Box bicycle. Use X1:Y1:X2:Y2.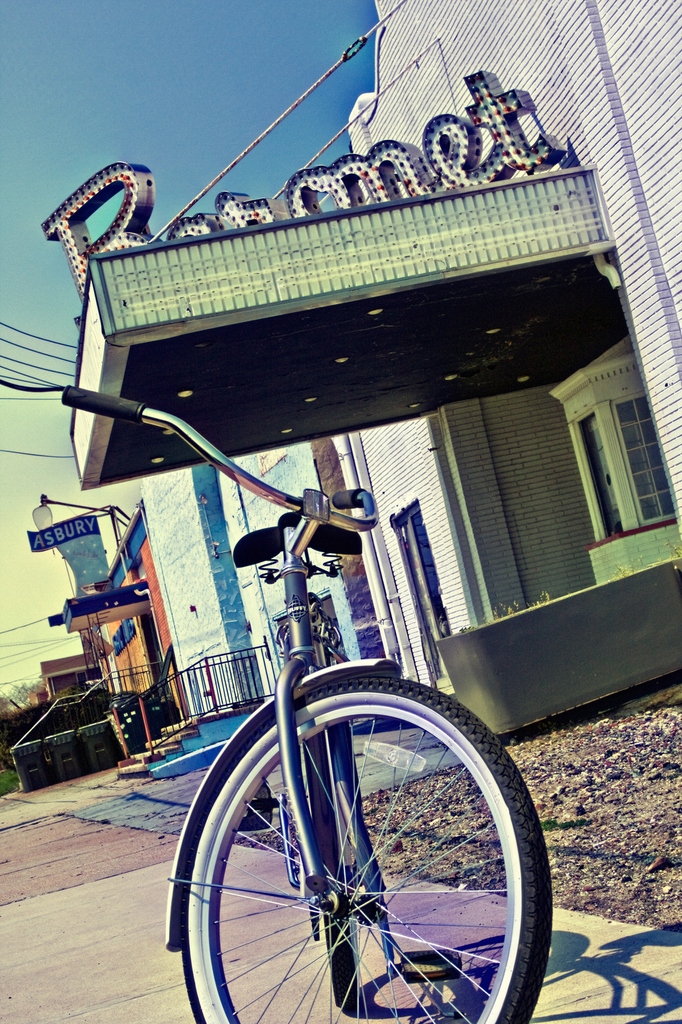
107:403:580:1003.
